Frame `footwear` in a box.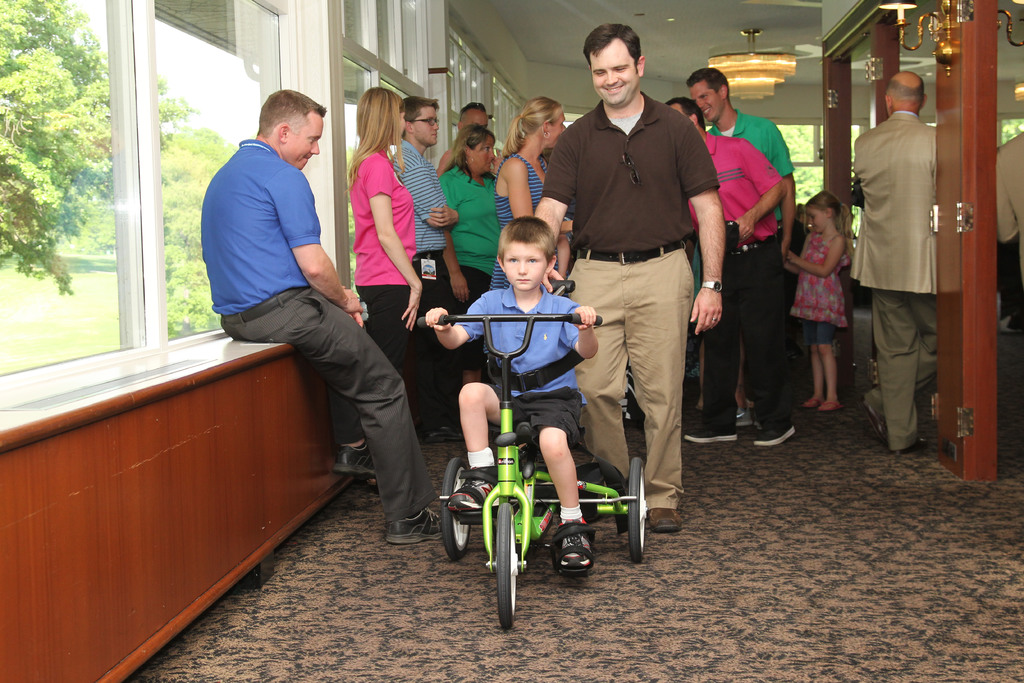
<region>544, 519, 595, 580</region>.
